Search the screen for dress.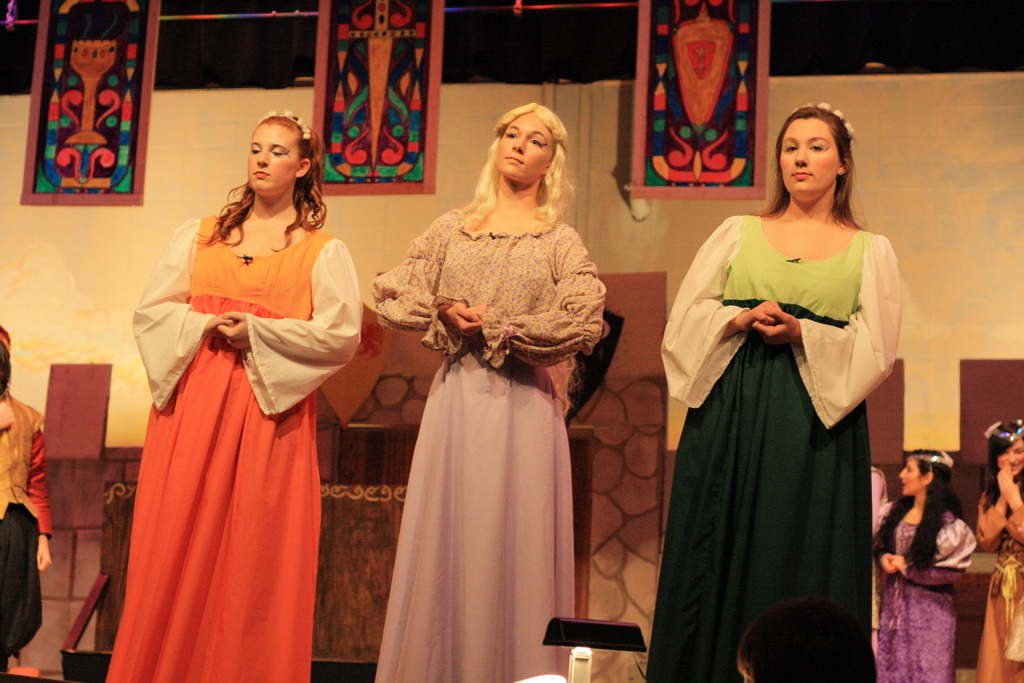
Found at BBox(973, 488, 1023, 682).
